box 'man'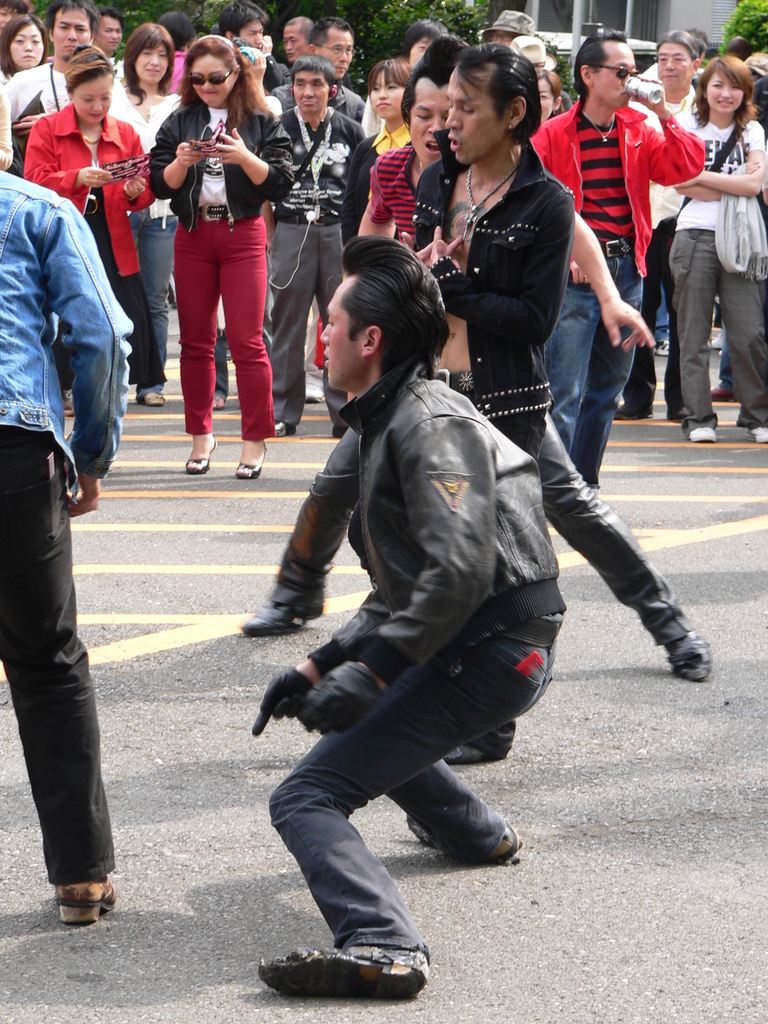
(0, 168, 135, 922)
